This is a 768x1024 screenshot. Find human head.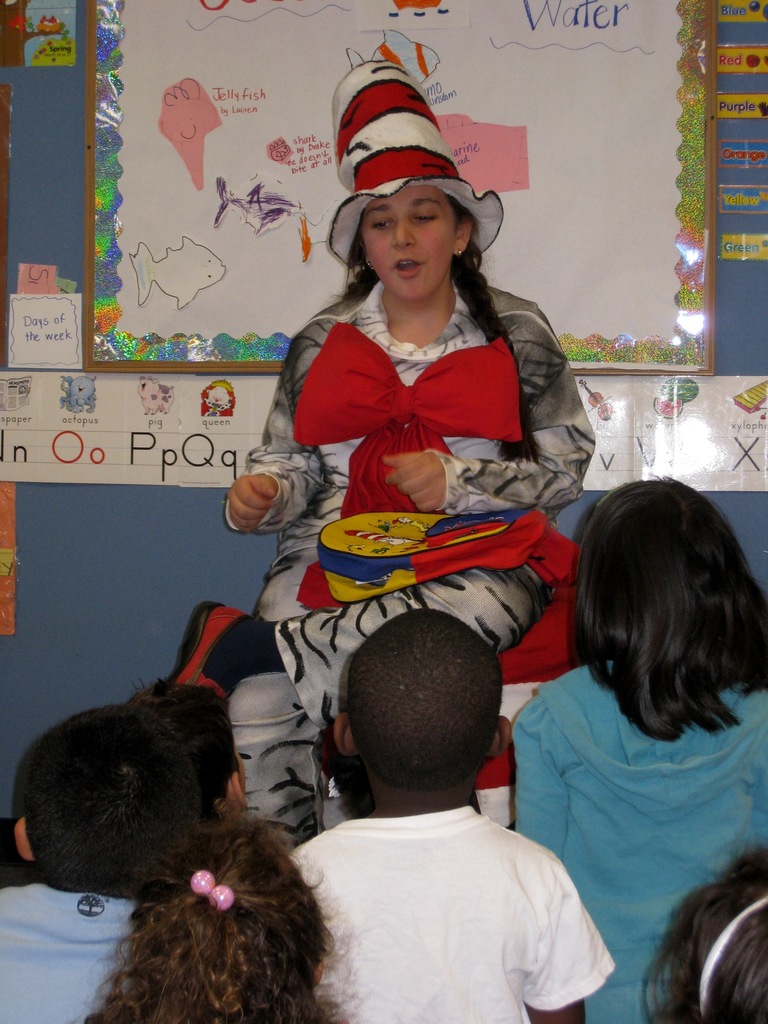
Bounding box: (134, 810, 339, 996).
